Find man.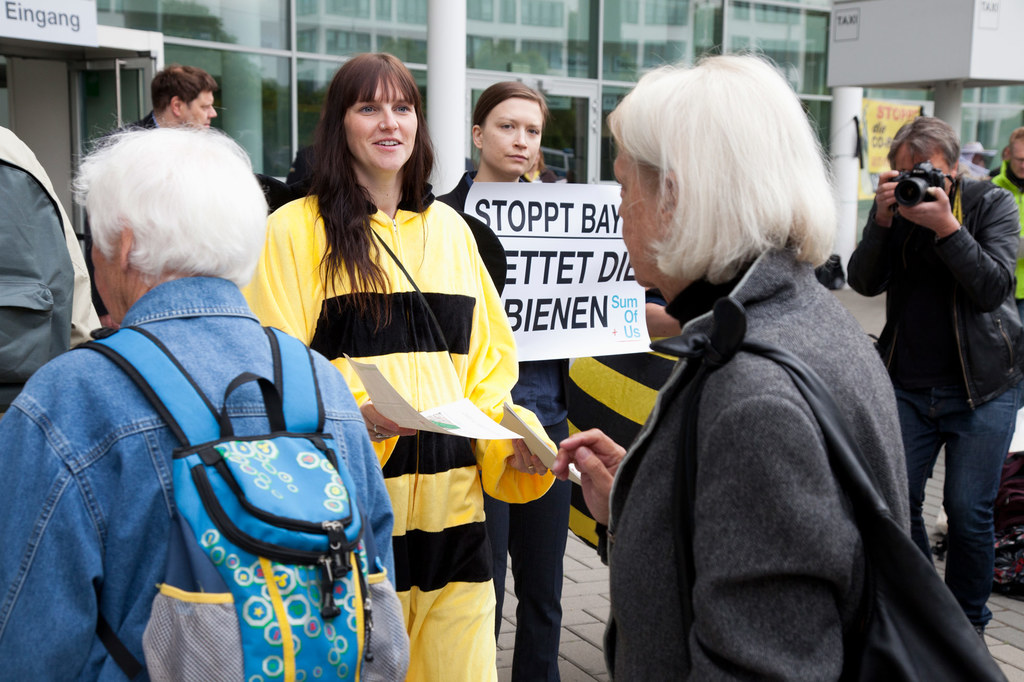
[853,97,1021,627].
